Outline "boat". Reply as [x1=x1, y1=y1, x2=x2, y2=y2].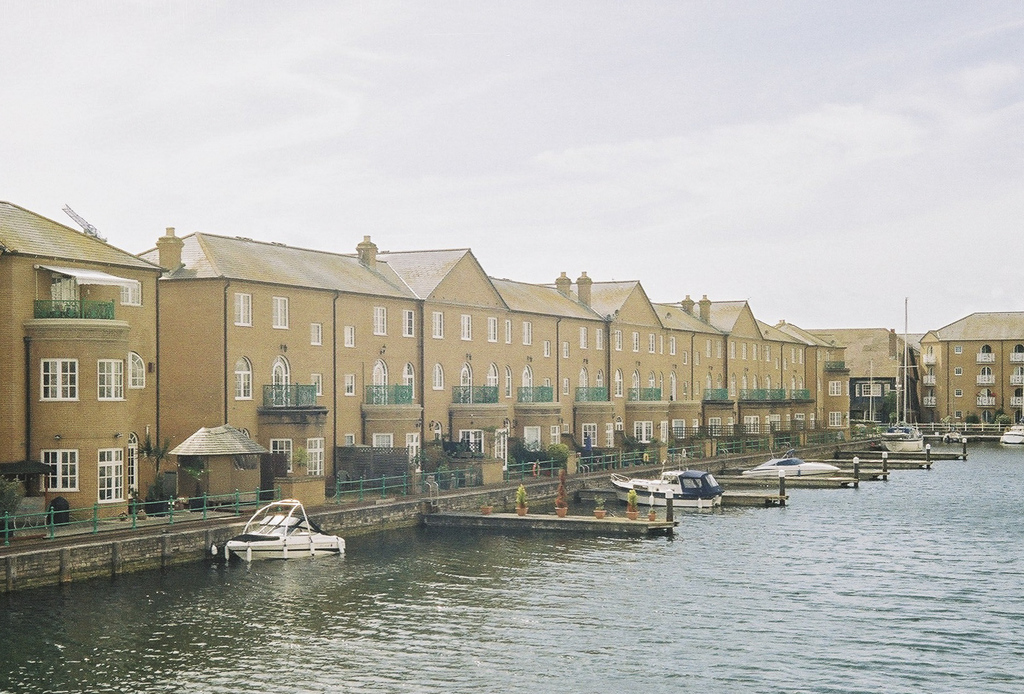
[x1=611, y1=467, x2=719, y2=506].
